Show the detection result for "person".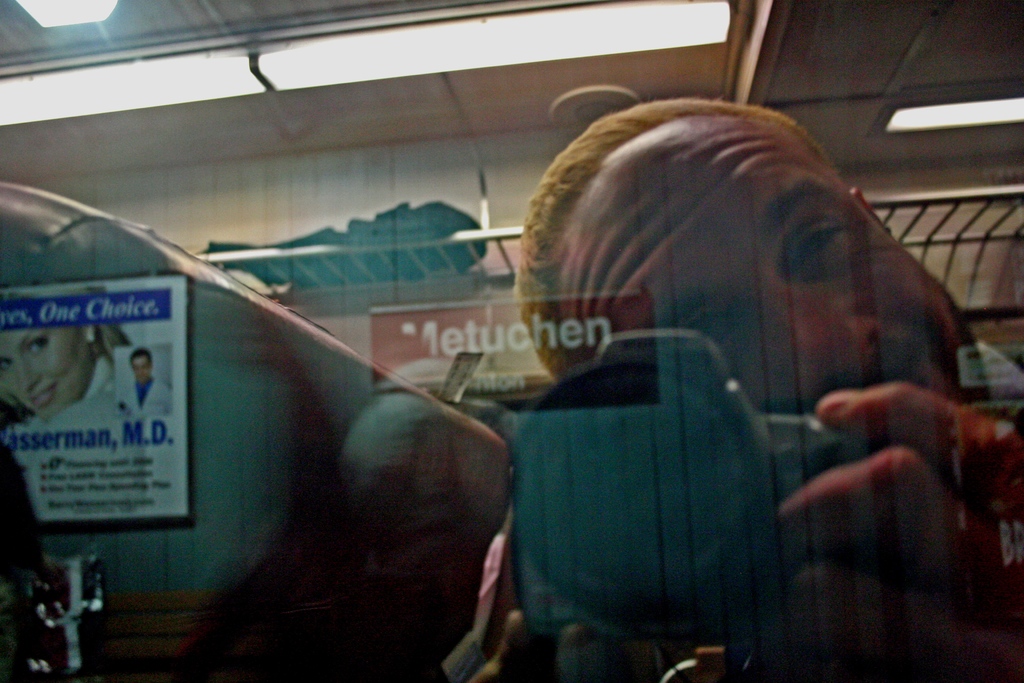
select_region(0, 303, 147, 443).
